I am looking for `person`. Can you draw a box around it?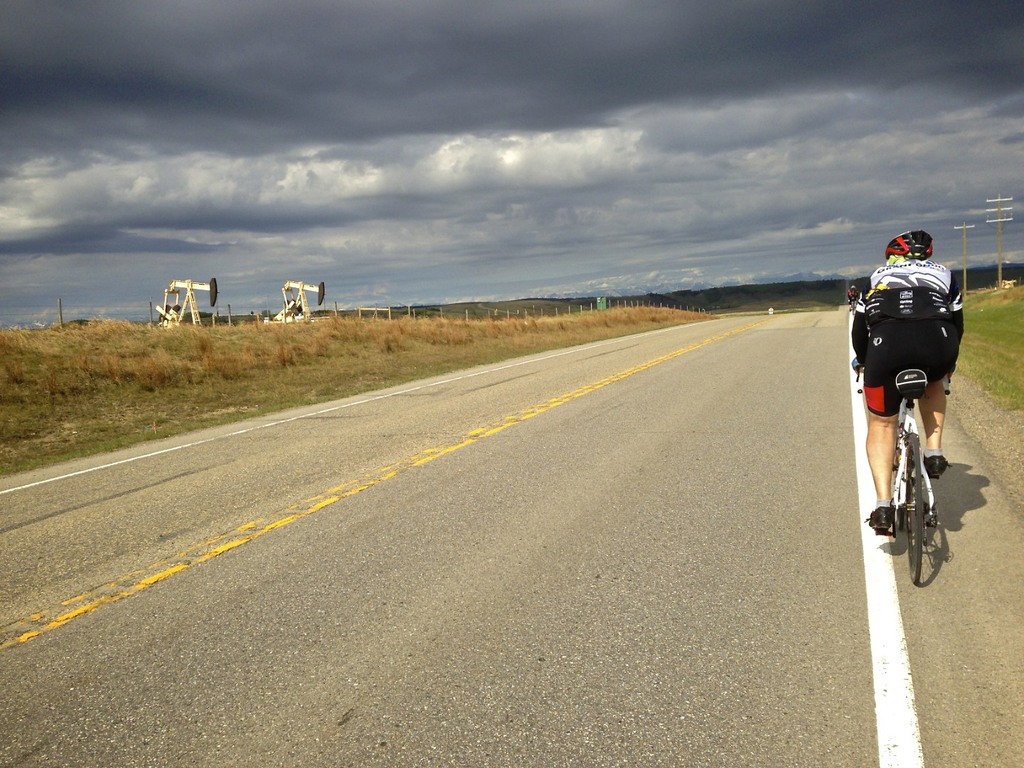
Sure, the bounding box is {"x1": 856, "y1": 234, "x2": 974, "y2": 597}.
